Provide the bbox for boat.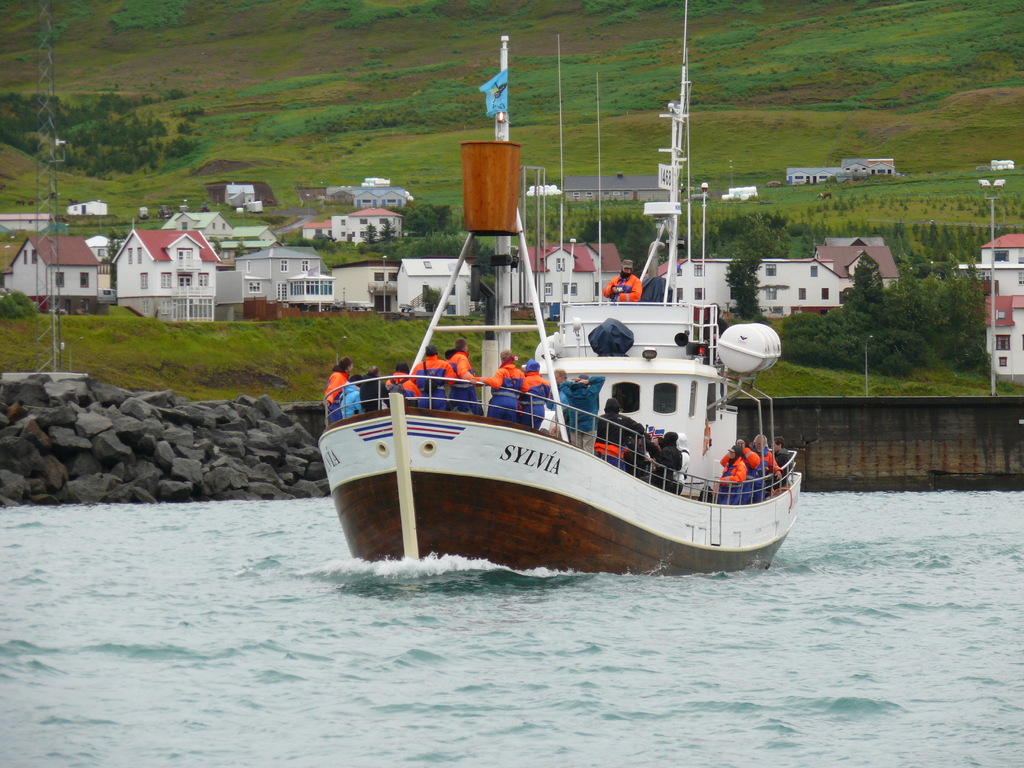
[left=312, top=0, right=802, bottom=577].
